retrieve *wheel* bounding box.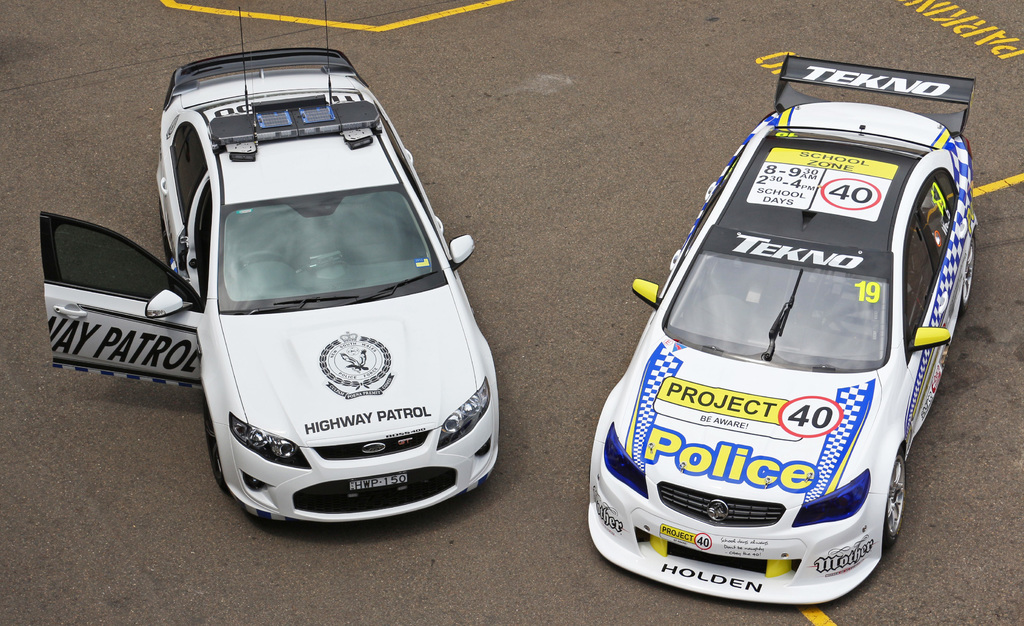
Bounding box: (160, 199, 171, 265).
